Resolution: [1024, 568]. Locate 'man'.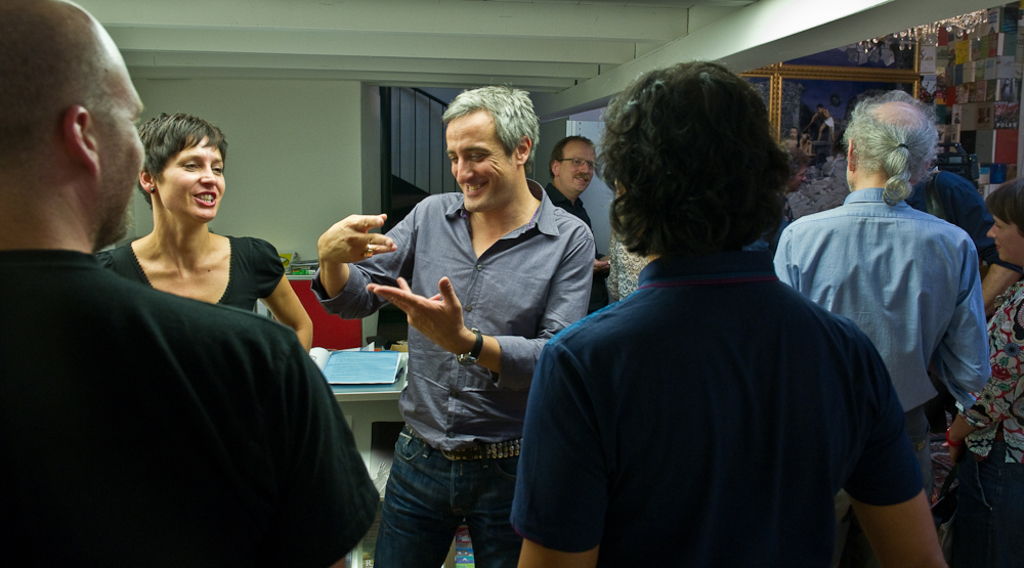
x1=308 y1=79 x2=594 y2=567.
